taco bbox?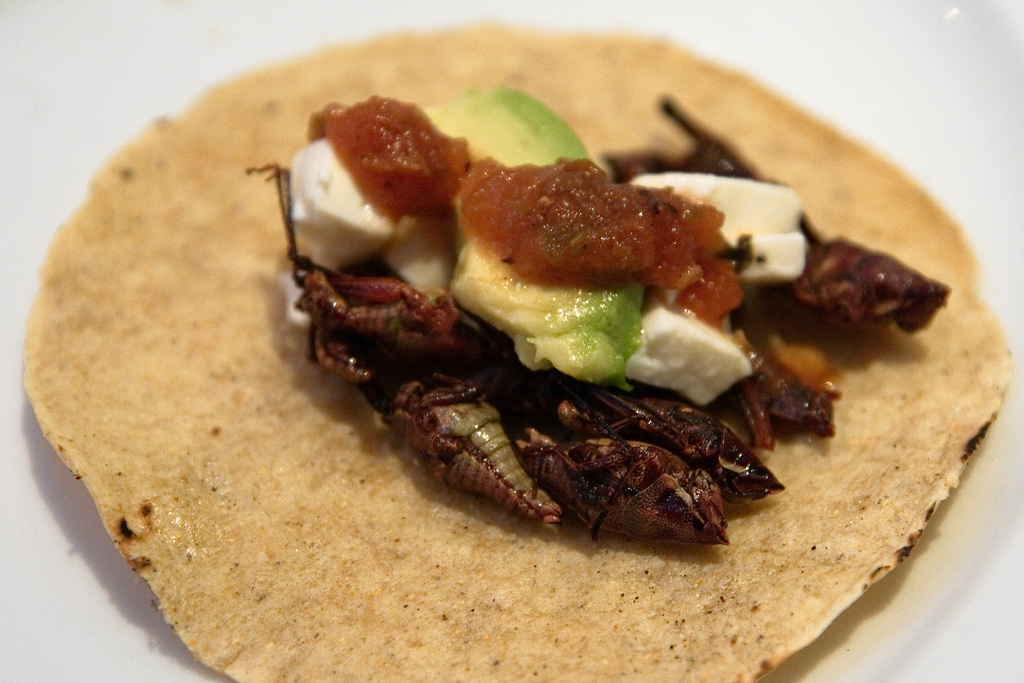
{"left": 305, "top": 108, "right": 909, "bottom": 583}
